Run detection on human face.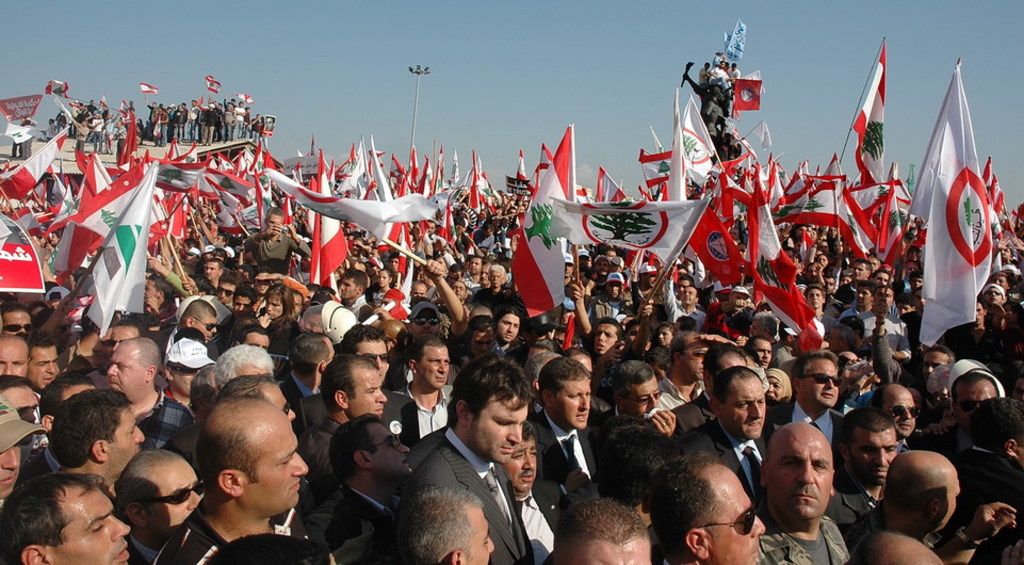
Result: [0,442,23,497].
